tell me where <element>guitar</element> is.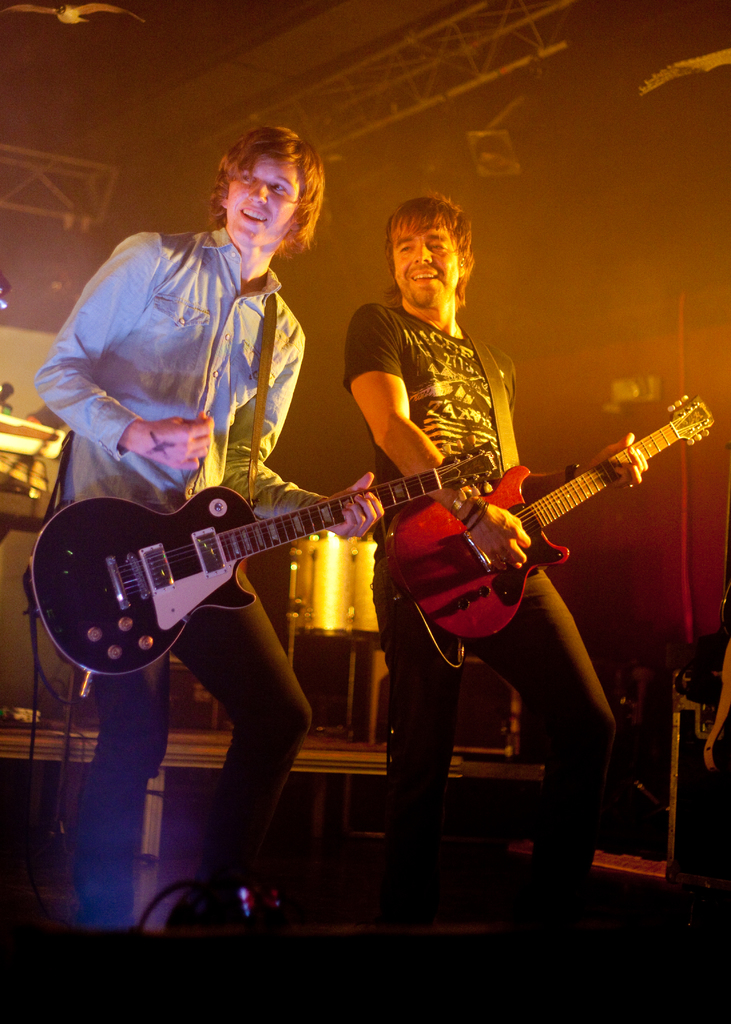
<element>guitar</element> is at left=2, top=438, right=541, bottom=684.
